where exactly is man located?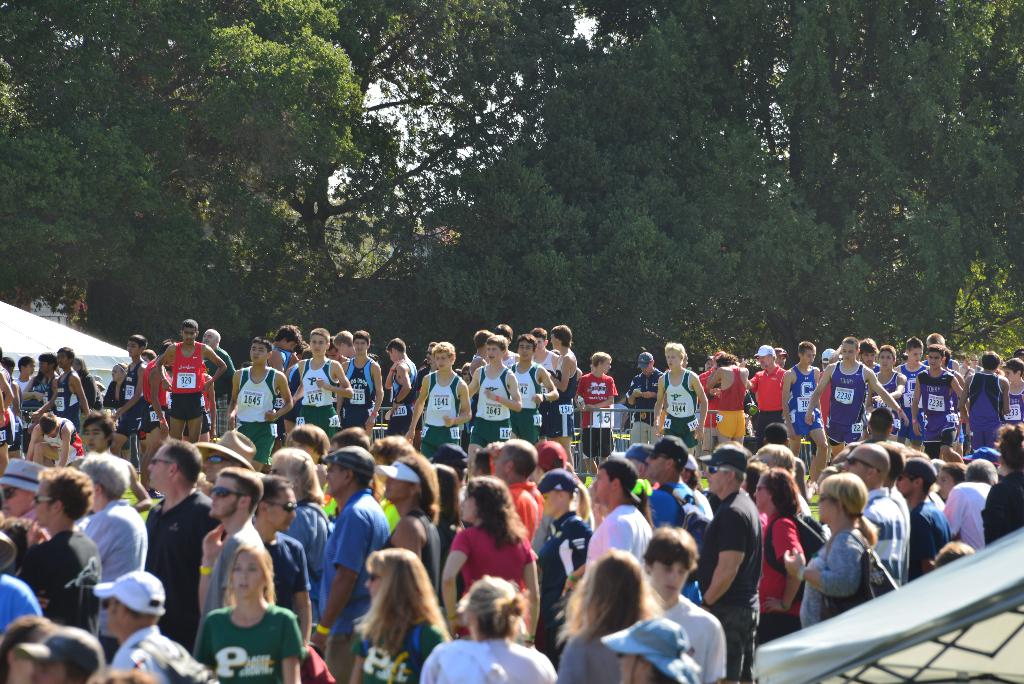
Its bounding box is x1=144 y1=441 x2=232 y2=644.
